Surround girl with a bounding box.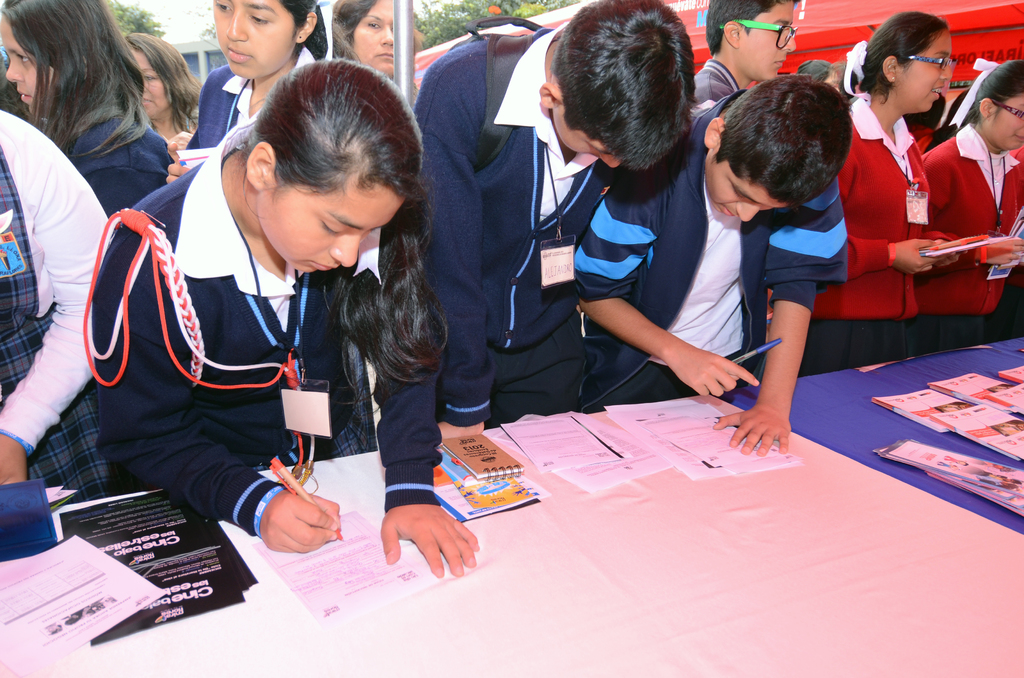
rect(813, 10, 960, 323).
